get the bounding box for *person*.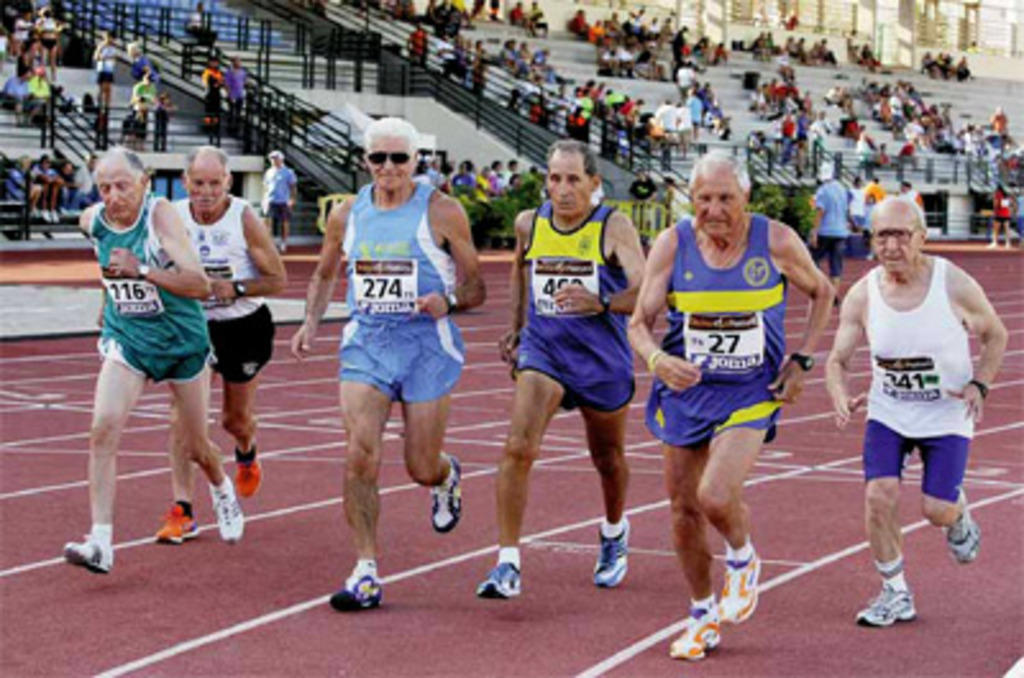
region(627, 138, 840, 658).
